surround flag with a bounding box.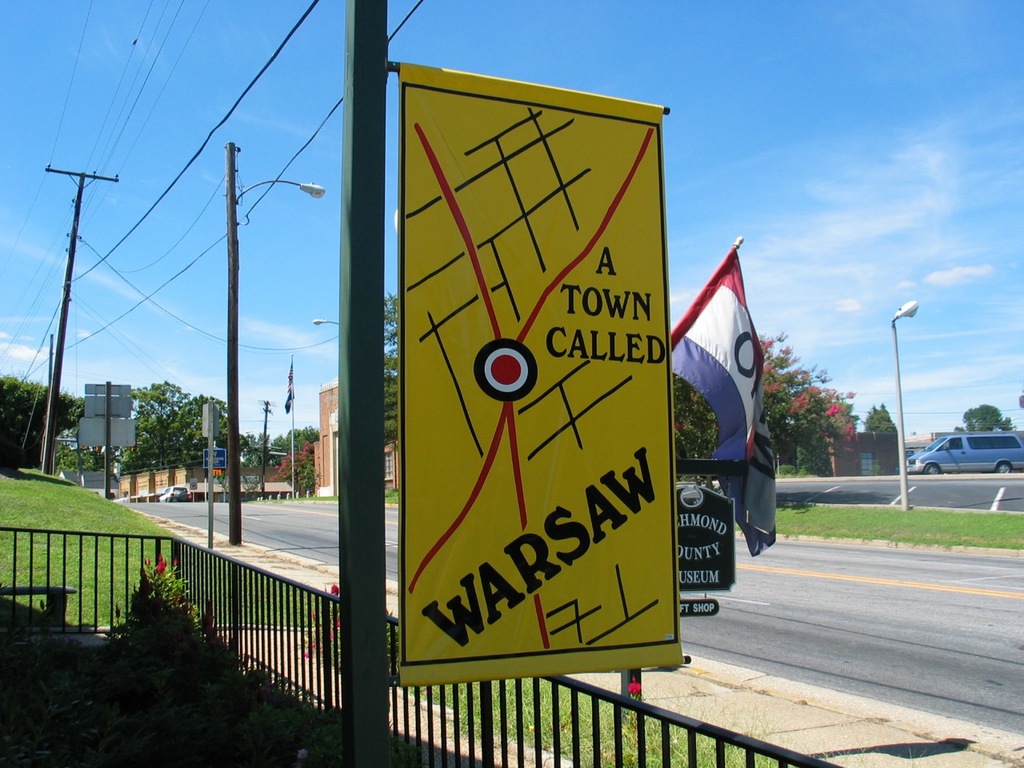
[672,229,783,554].
